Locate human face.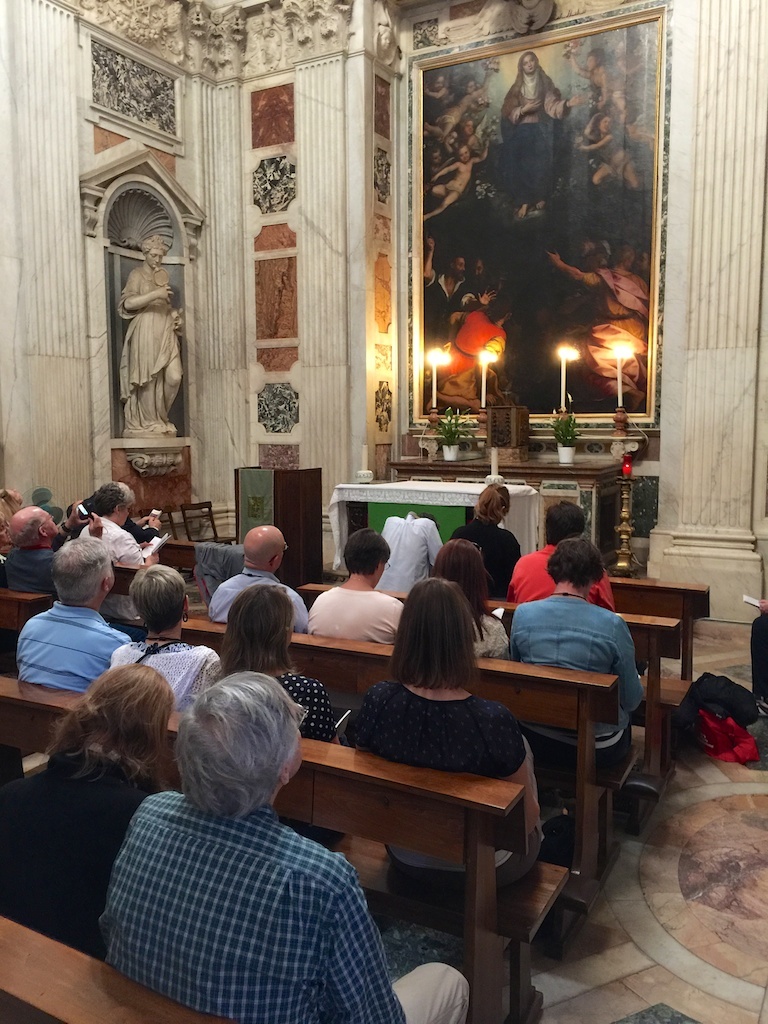
Bounding box: [left=597, top=112, right=613, bottom=132].
